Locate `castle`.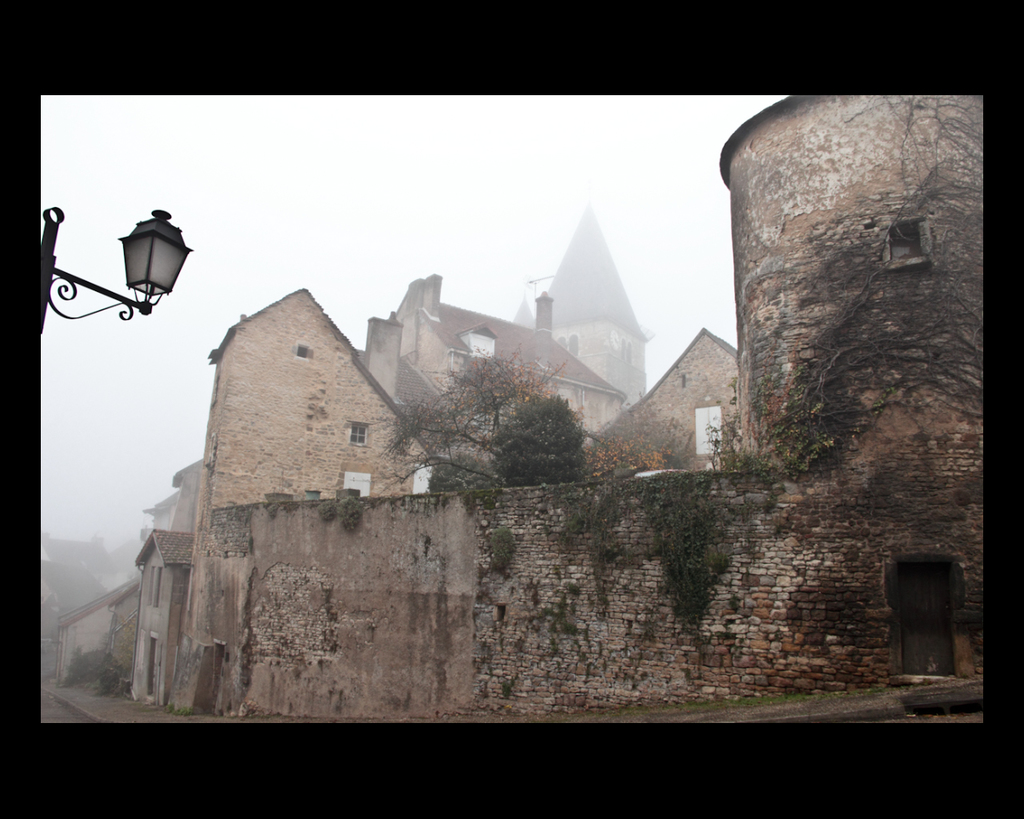
Bounding box: <bbox>197, 91, 982, 725</bbox>.
